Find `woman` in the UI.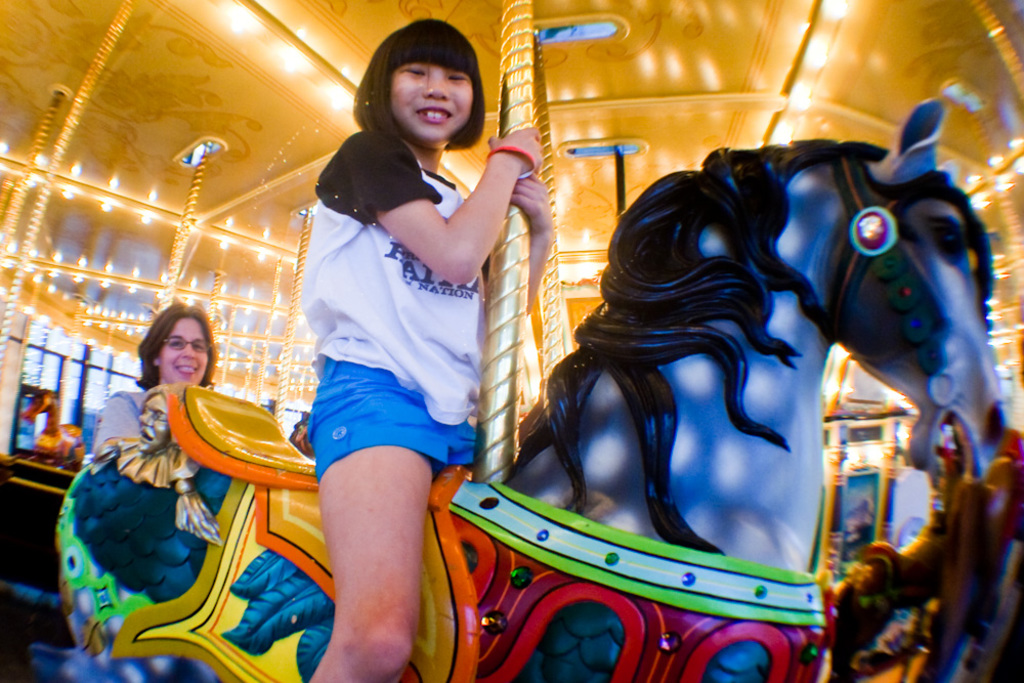
UI element at [91,302,220,453].
